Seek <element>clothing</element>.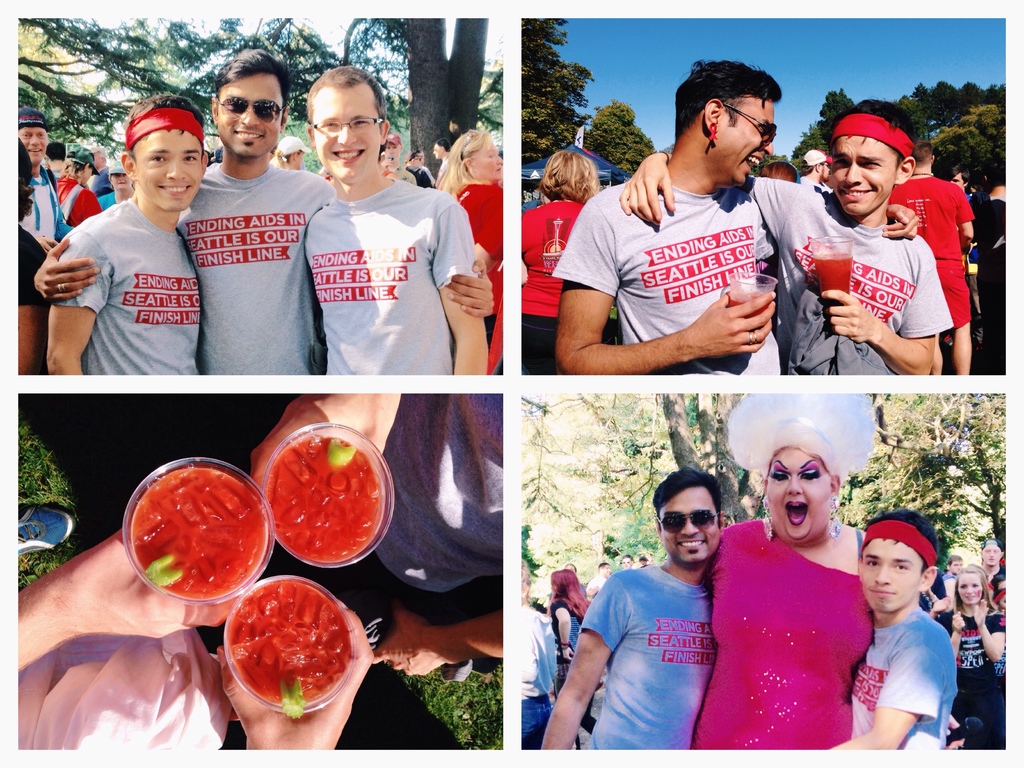
l=975, t=196, r=1003, b=367.
